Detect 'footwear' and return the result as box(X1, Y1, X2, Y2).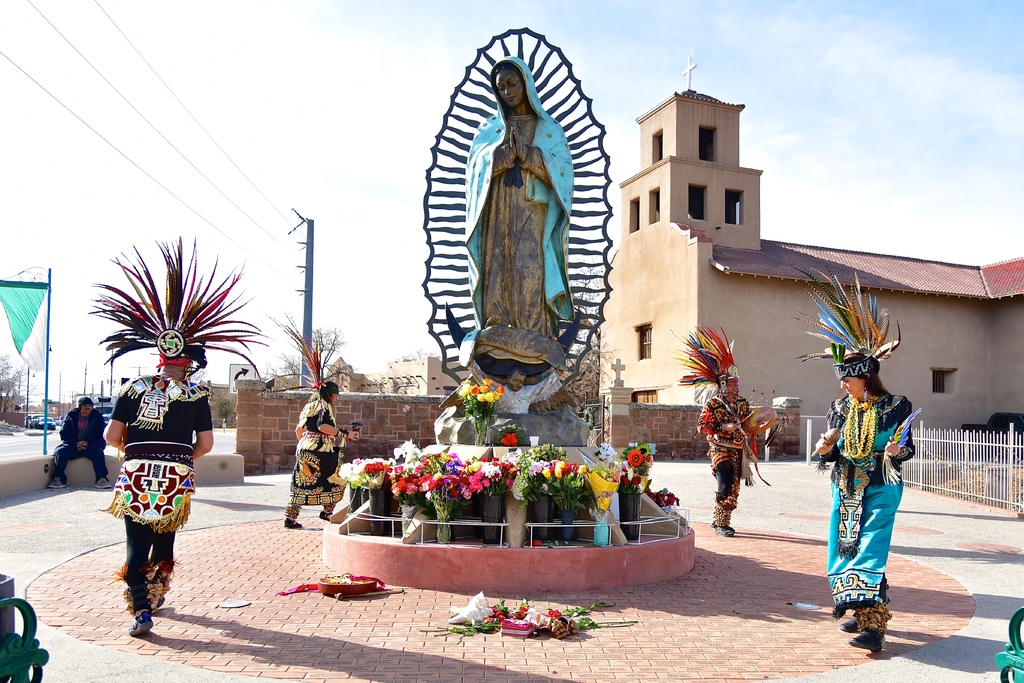
box(153, 599, 164, 614).
